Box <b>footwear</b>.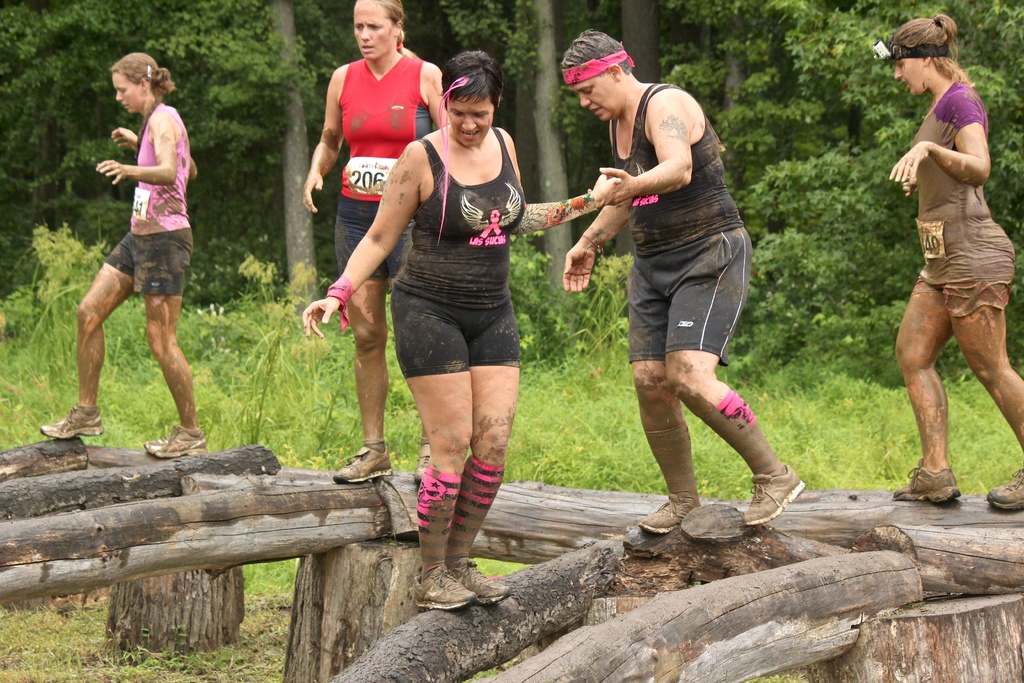
left=412, top=445, right=431, bottom=486.
